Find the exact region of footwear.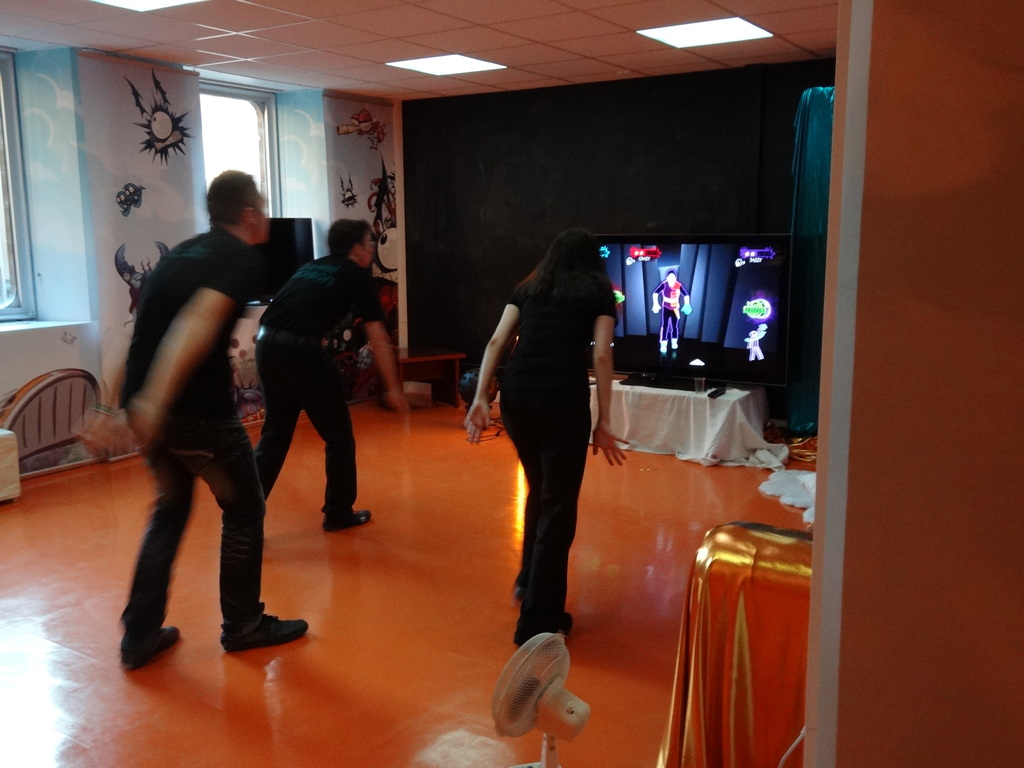
Exact region: (332, 500, 378, 532).
